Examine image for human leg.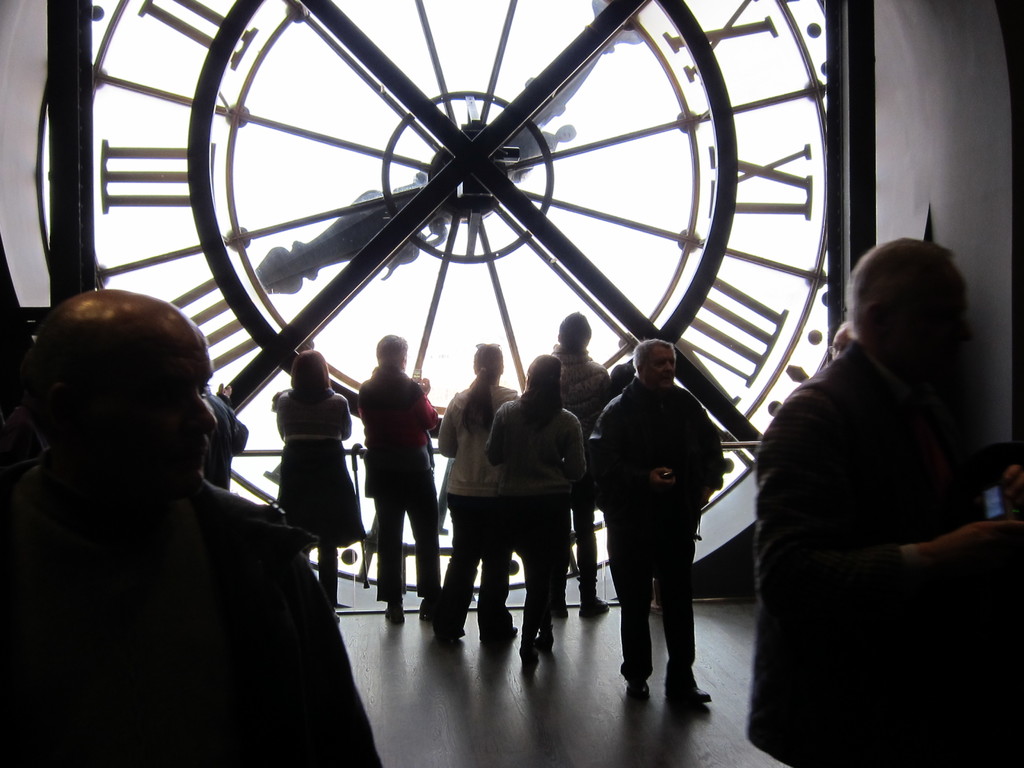
Examination result: [x1=406, y1=490, x2=441, y2=611].
